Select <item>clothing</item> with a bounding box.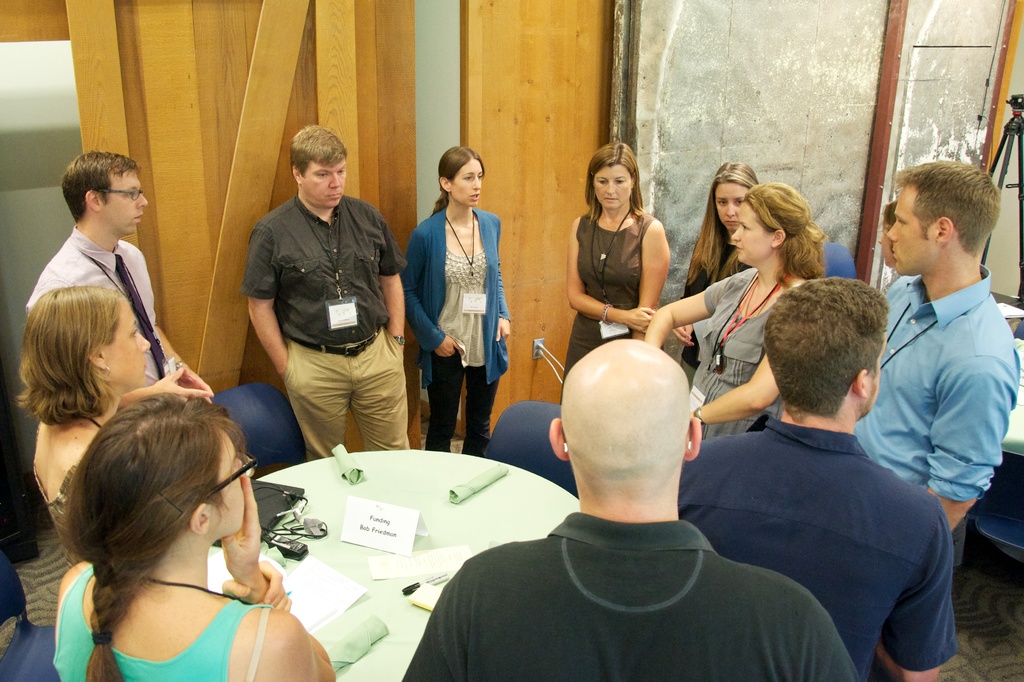
x1=680 y1=239 x2=754 y2=384.
